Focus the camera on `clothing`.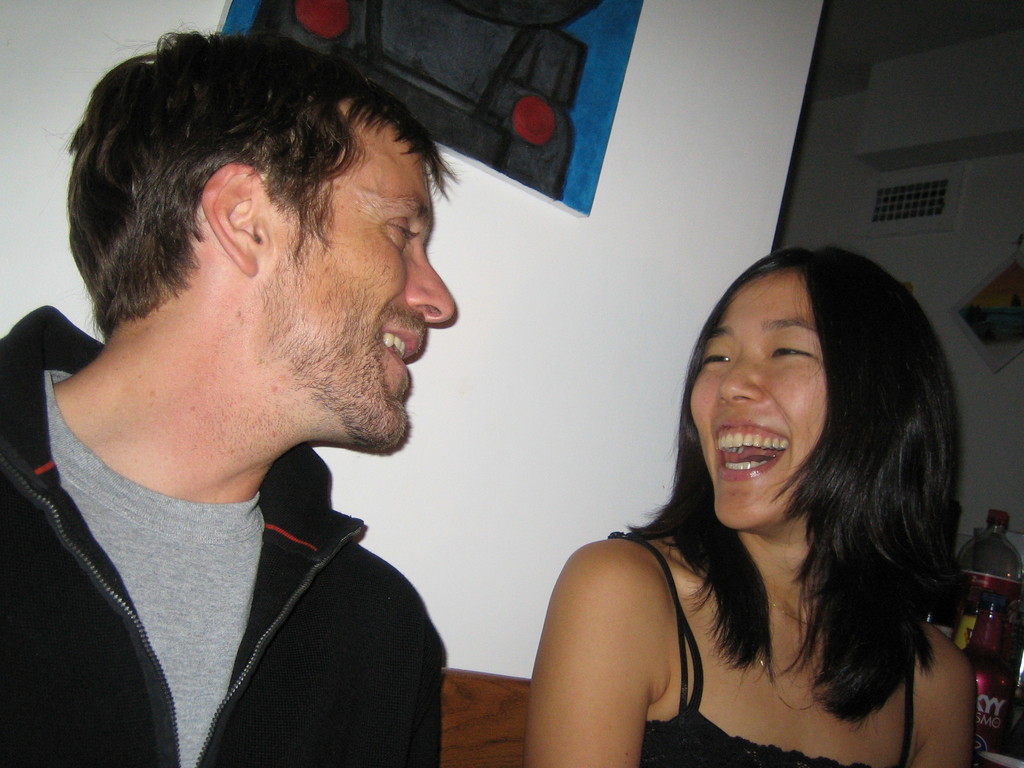
Focus region: box=[609, 522, 912, 767].
